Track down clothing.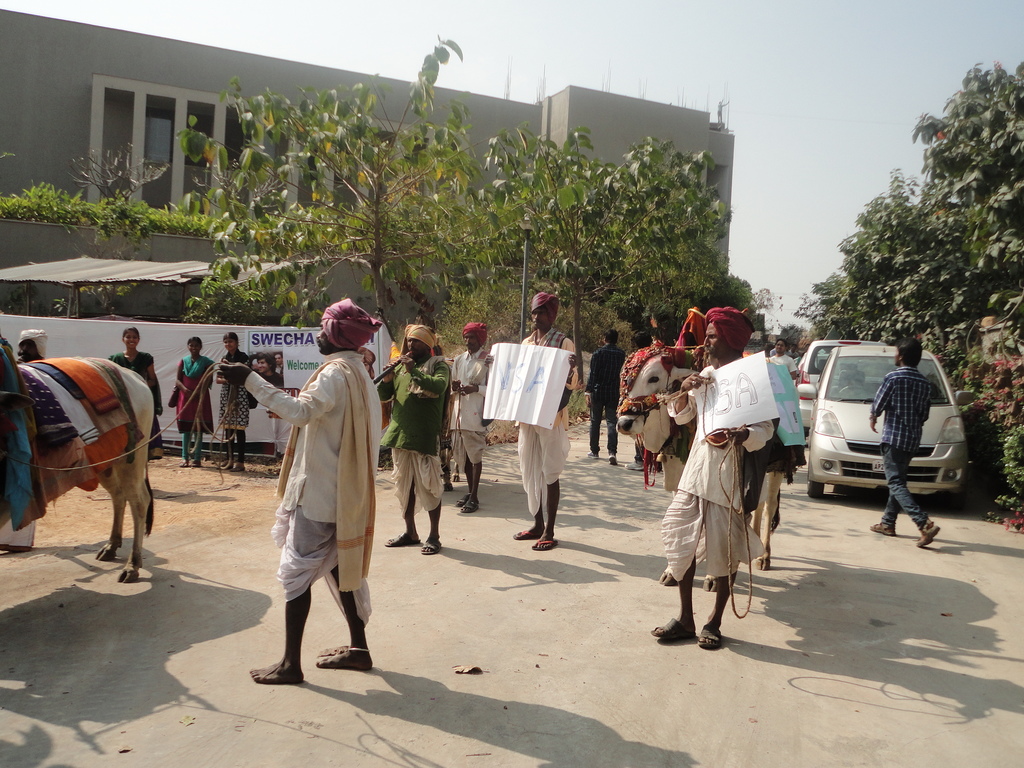
Tracked to 513/326/579/516.
